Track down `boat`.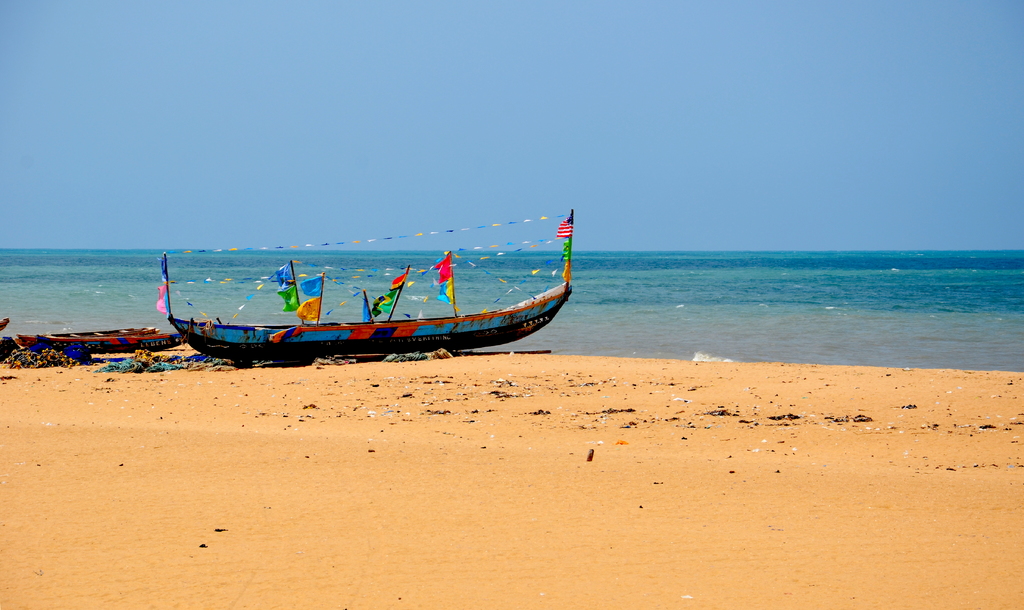
Tracked to <region>13, 319, 189, 362</region>.
